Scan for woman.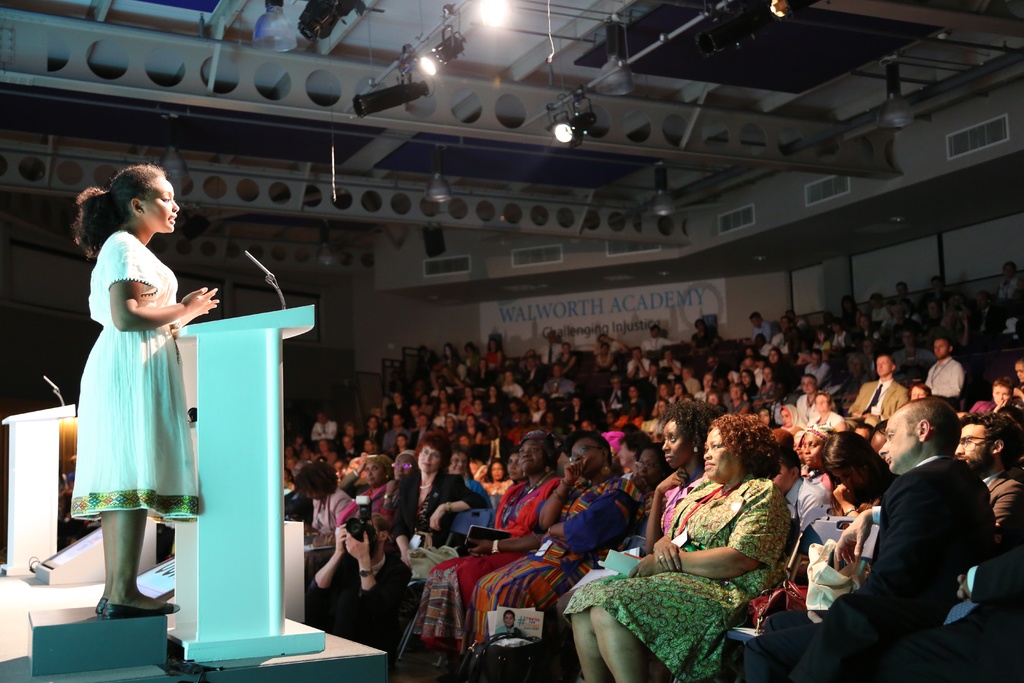
Scan result: 470 432 631 639.
